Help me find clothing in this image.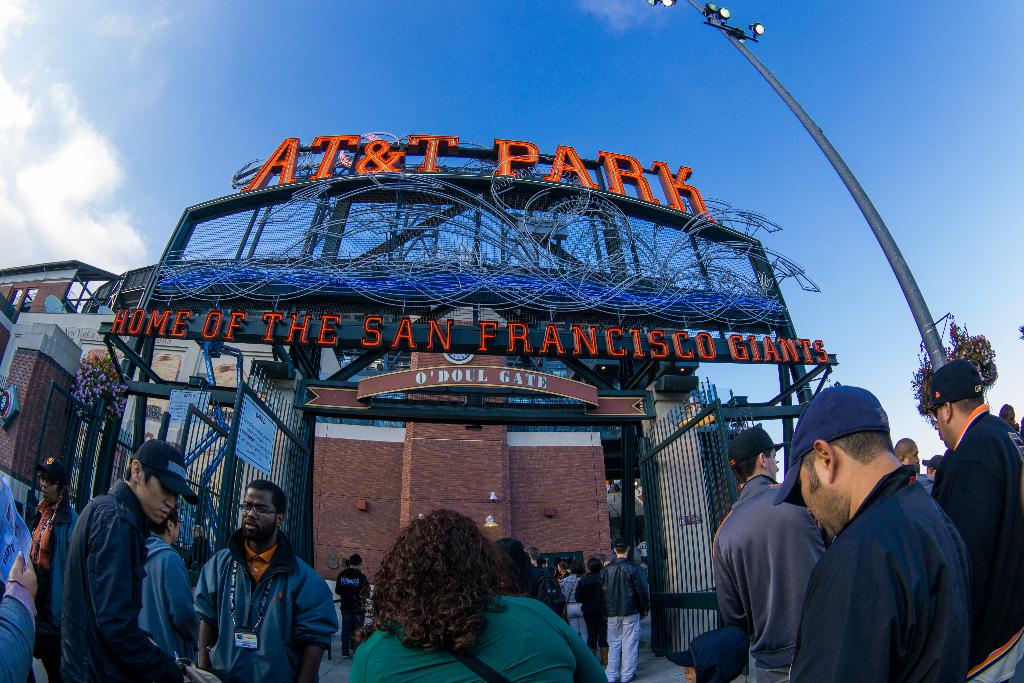
Found it: rect(599, 548, 650, 680).
